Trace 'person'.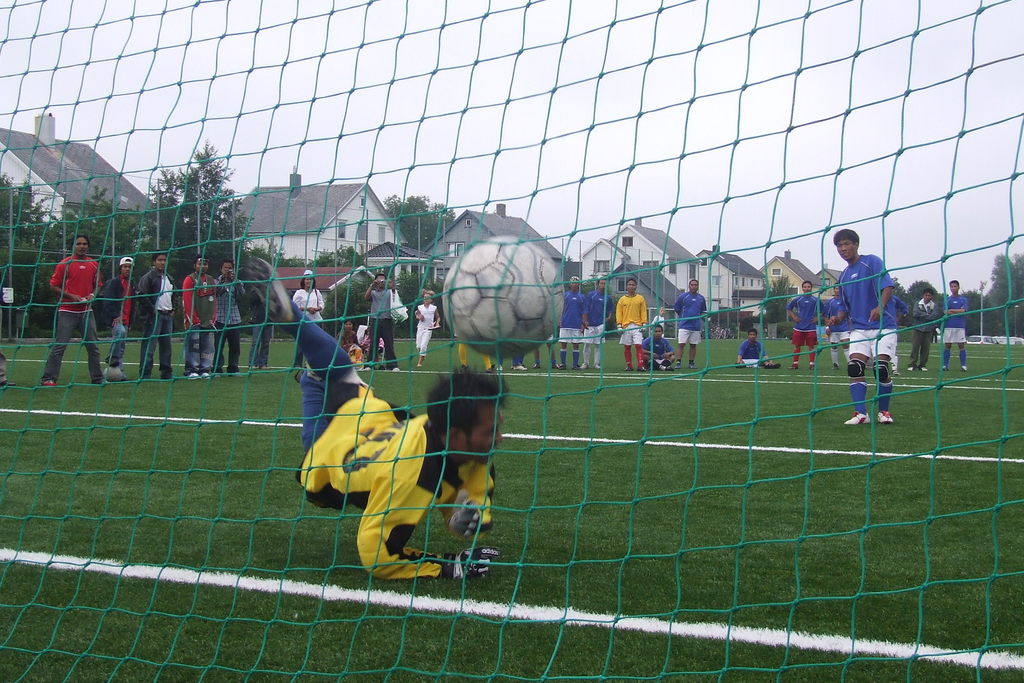
Traced to [left=944, top=278, right=966, bottom=373].
